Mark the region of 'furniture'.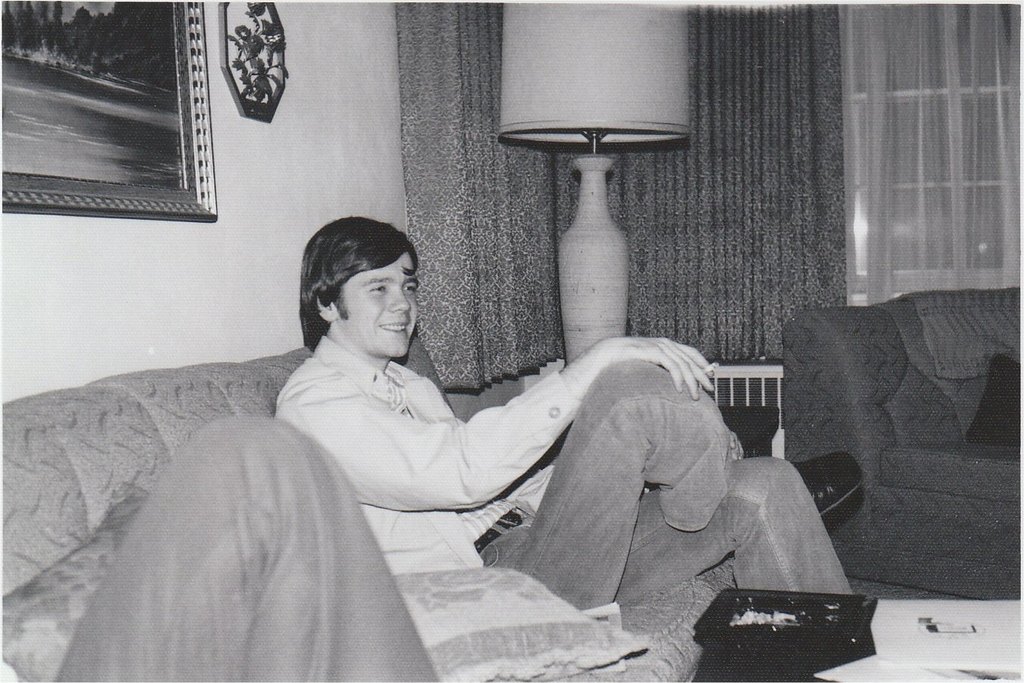
Region: 694 601 1023 682.
